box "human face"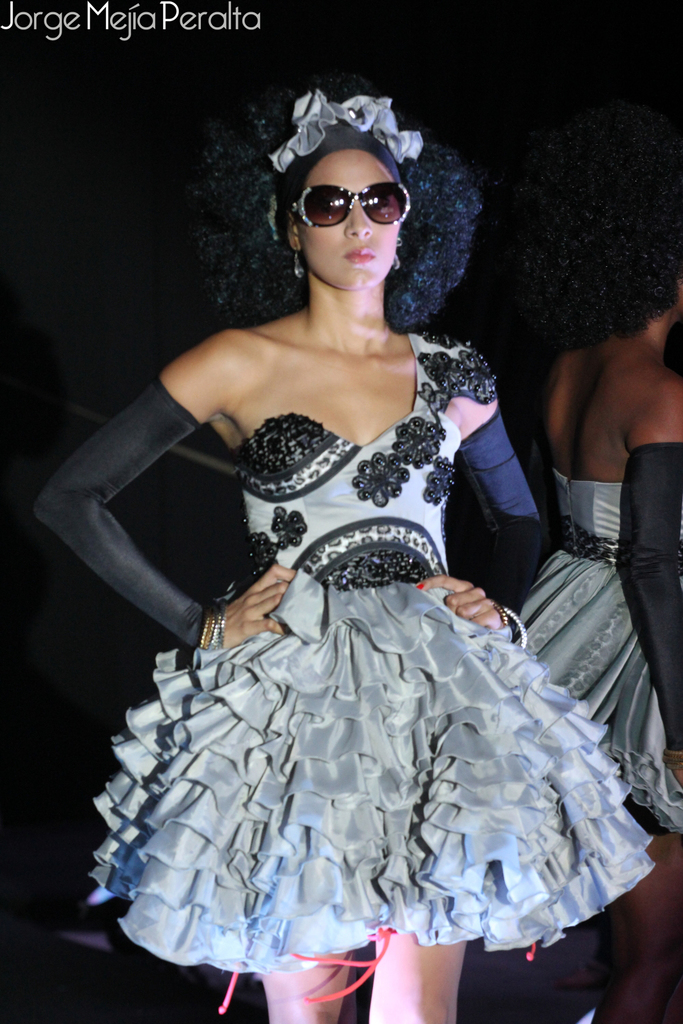
306/149/415/294
